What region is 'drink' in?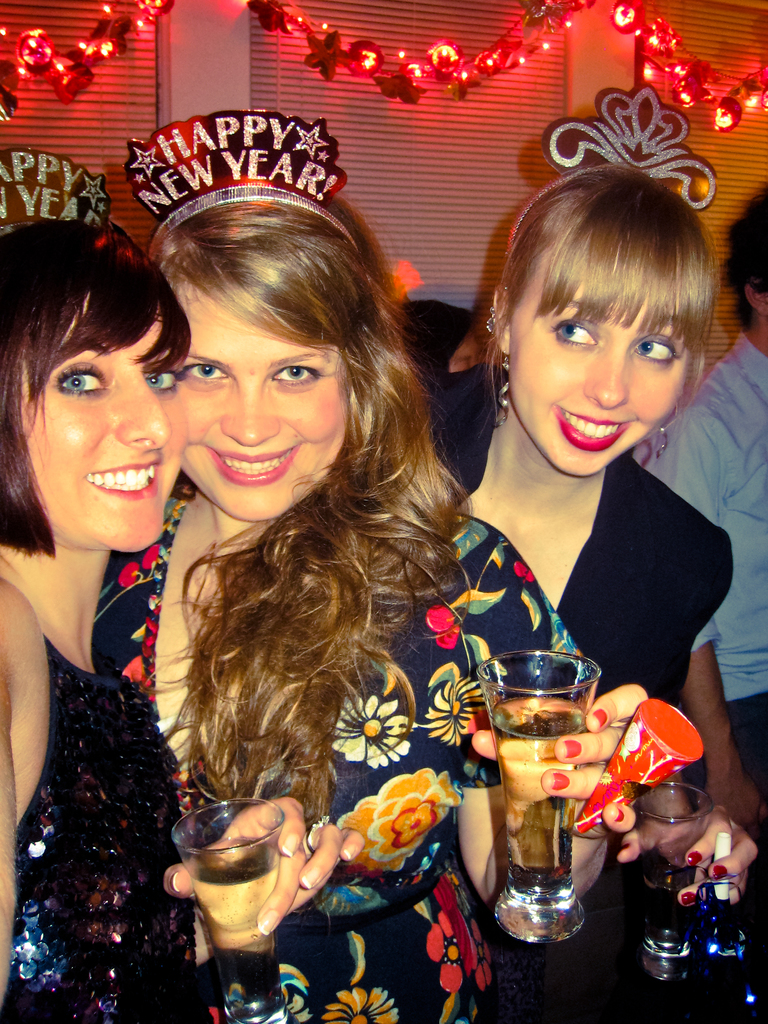
pyautogui.locateOnScreen(187, 844, 278, 1016).
